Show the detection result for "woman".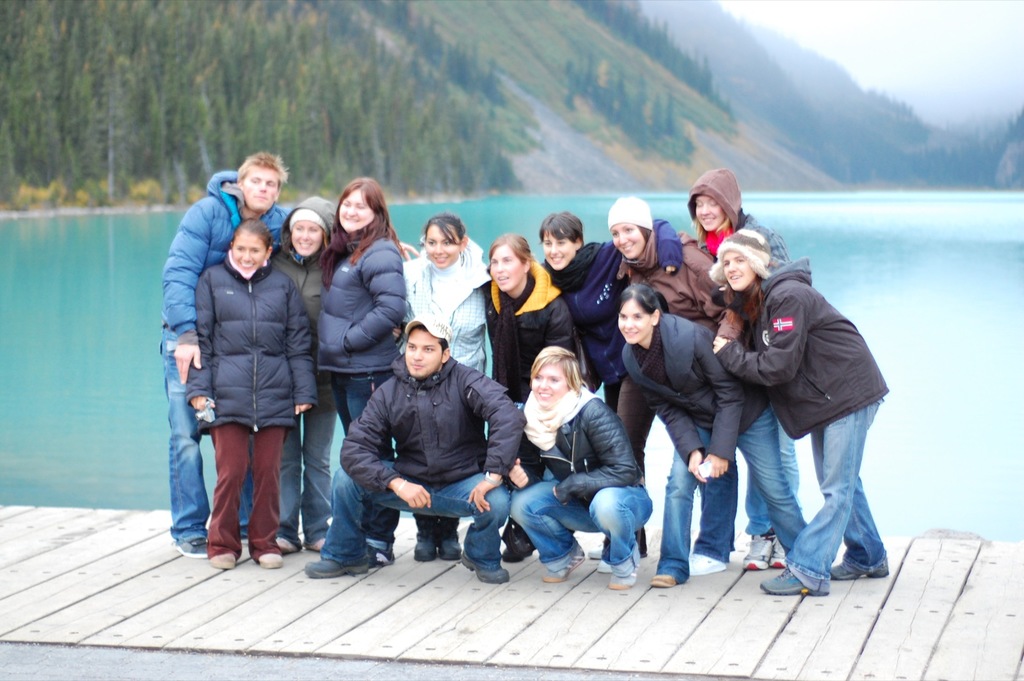
l=612, t=284, r=817, b=590.
